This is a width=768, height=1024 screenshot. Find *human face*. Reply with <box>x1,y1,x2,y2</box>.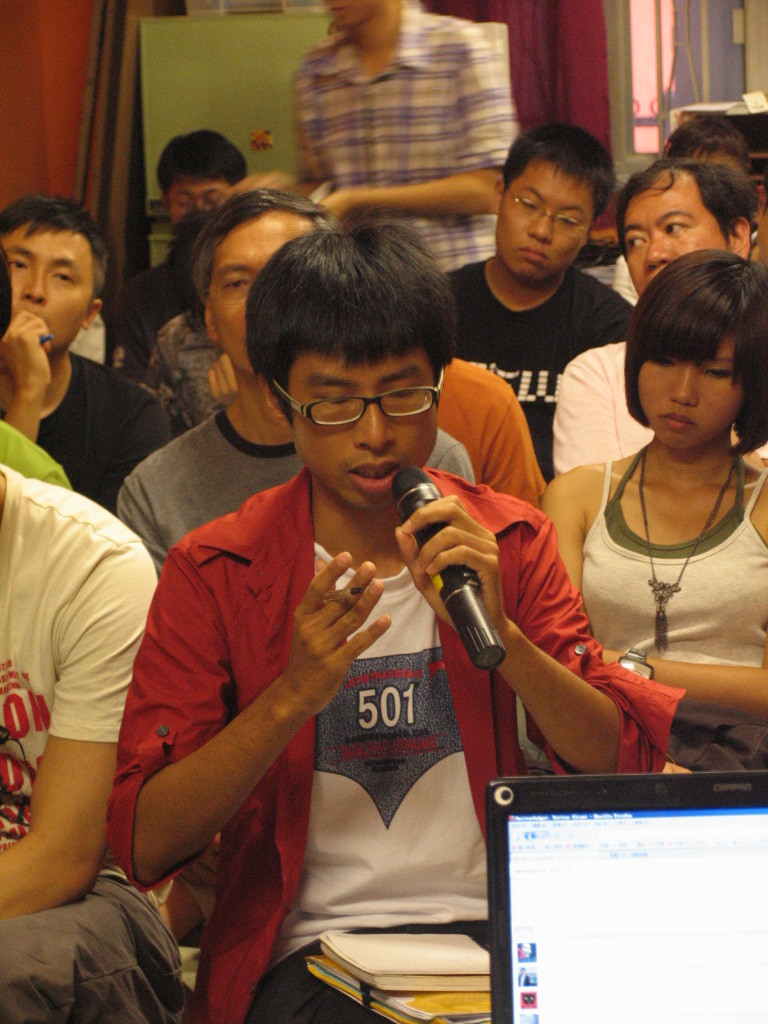
<box>620,164,737,299</box>.
